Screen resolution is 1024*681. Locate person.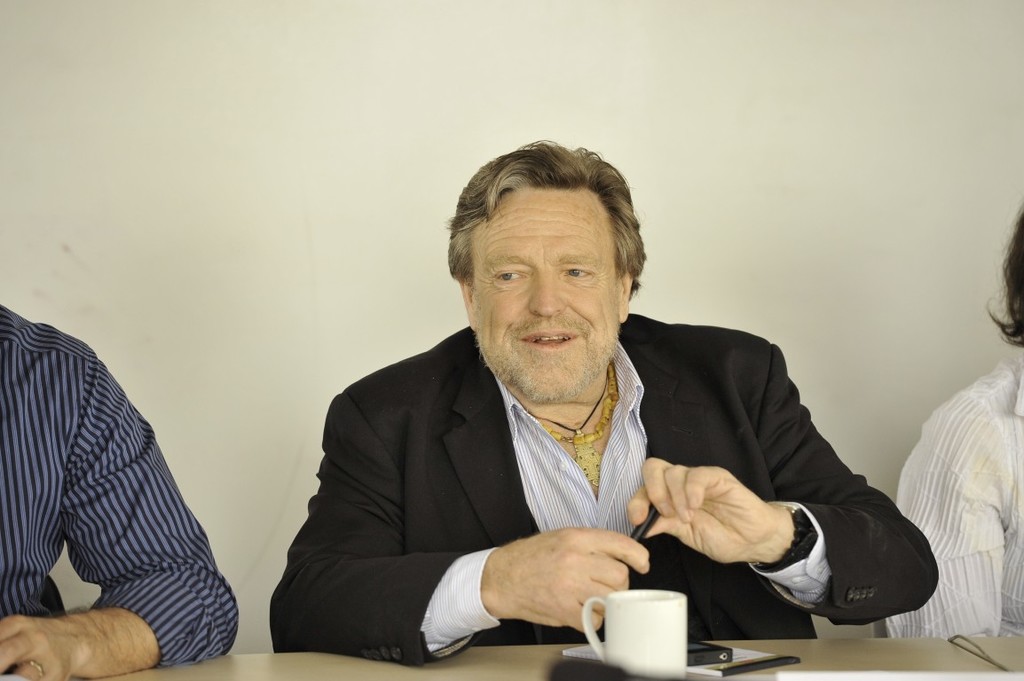
{"x1": 886, "y1": 203, "x2": 1023, "y2": 639}.
